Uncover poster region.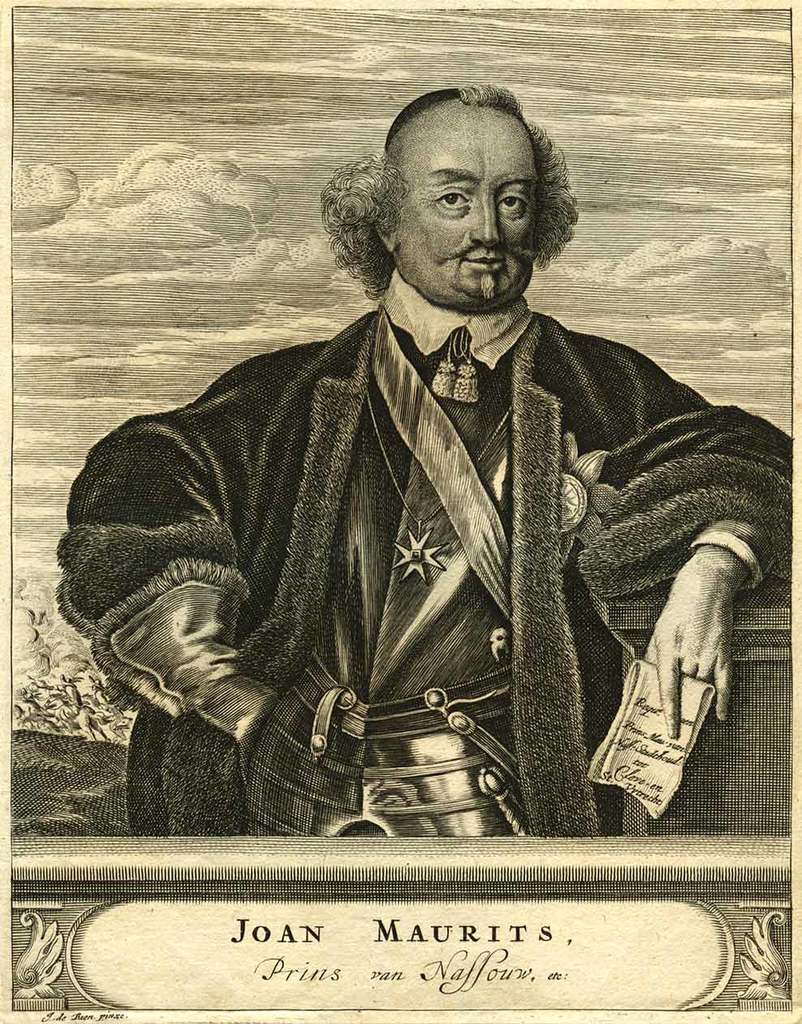
Uncovered: region(6, 0, 801, 1022).
